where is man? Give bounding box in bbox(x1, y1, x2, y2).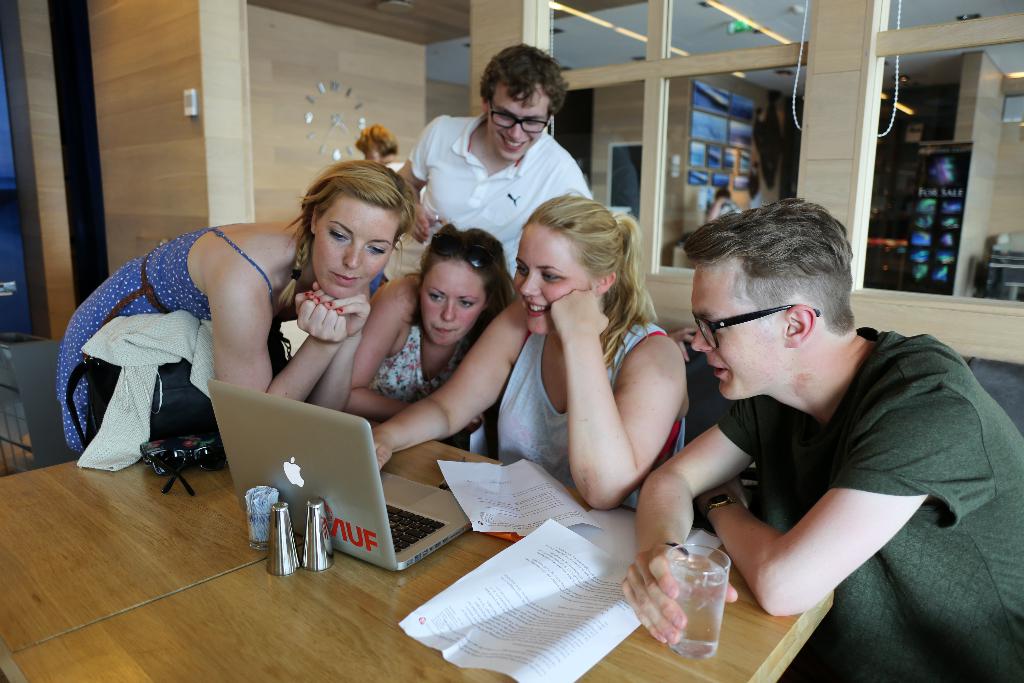
bbox(629, 231, 1018, 639).
